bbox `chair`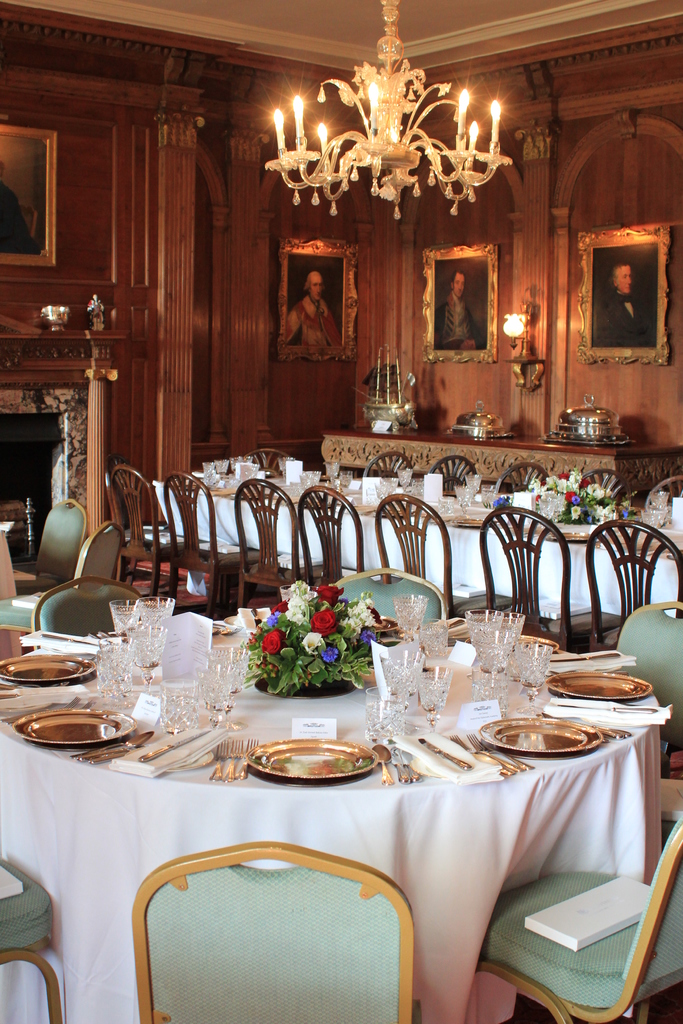
rect(646, 475, 682, 509)
